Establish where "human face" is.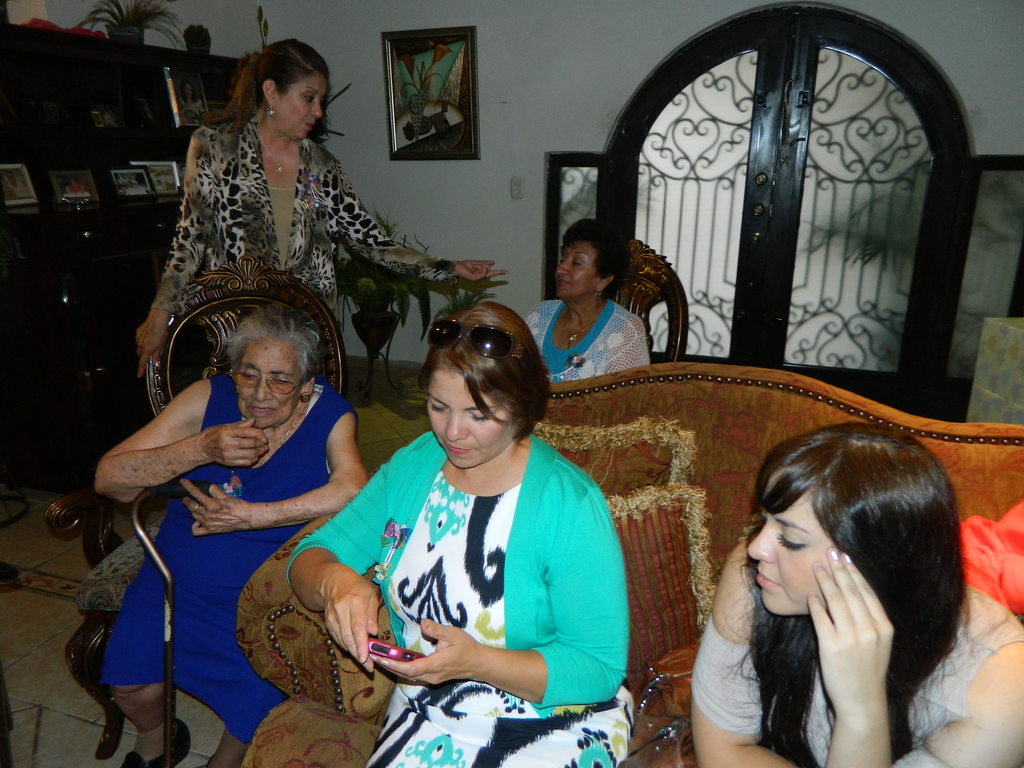
Established at 424:369:510:468.
